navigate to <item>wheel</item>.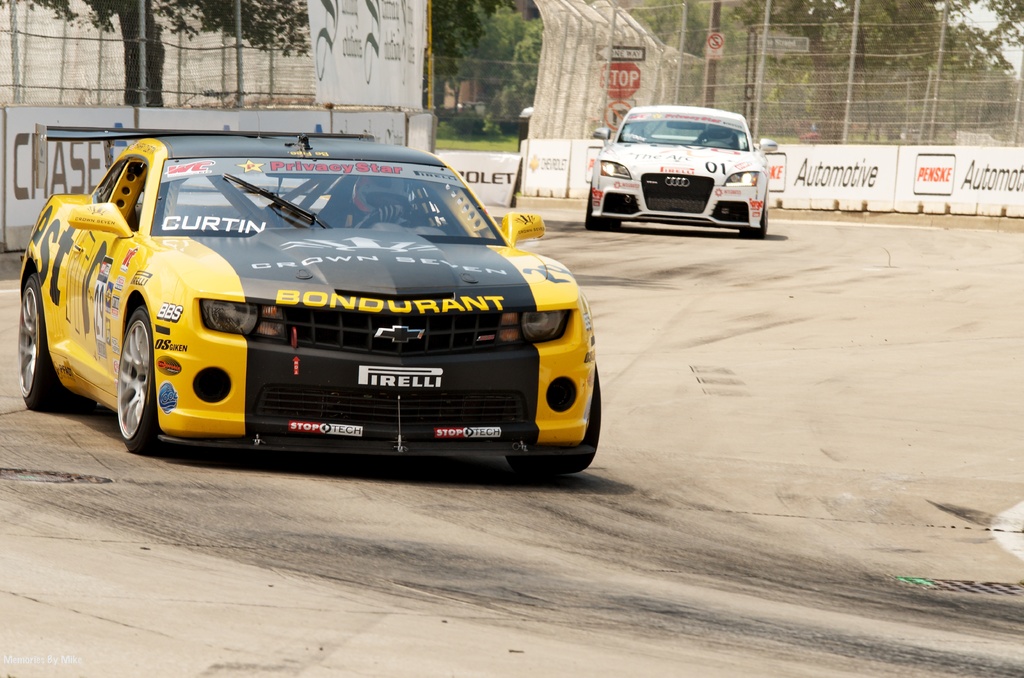
Navigation target: pyautogui.locateOnScreen(111, 306, 158, 451).
